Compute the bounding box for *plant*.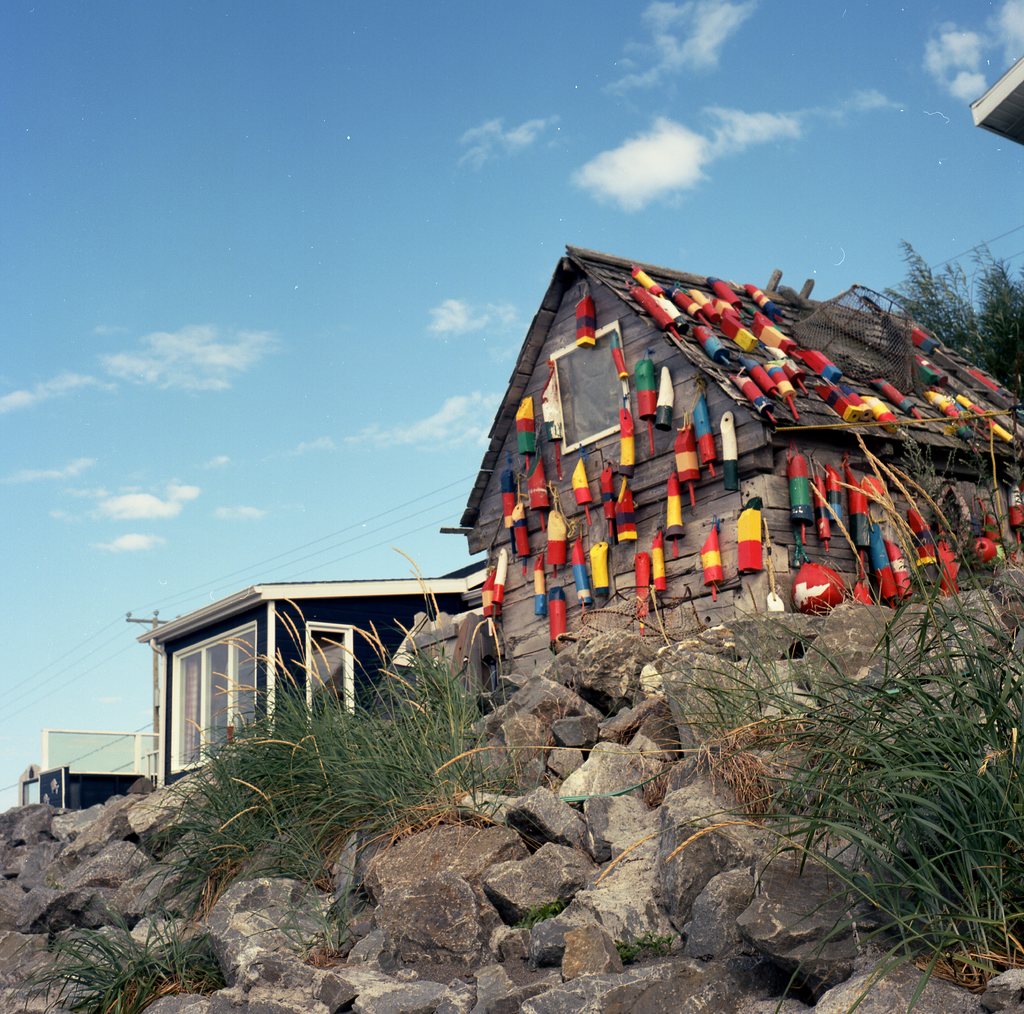
x1=682 y1=568 x2=1023 y2=980.
